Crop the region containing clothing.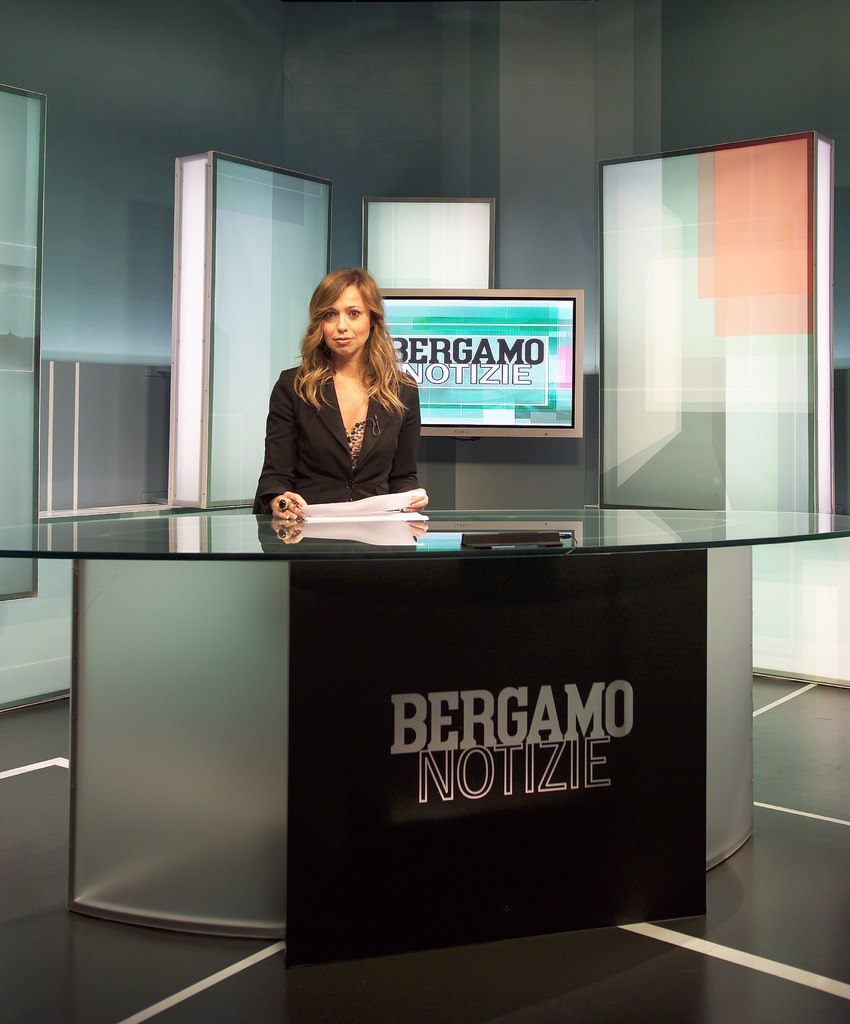
Crop region: x1=254 y1=363 x2=425 y2=511.
